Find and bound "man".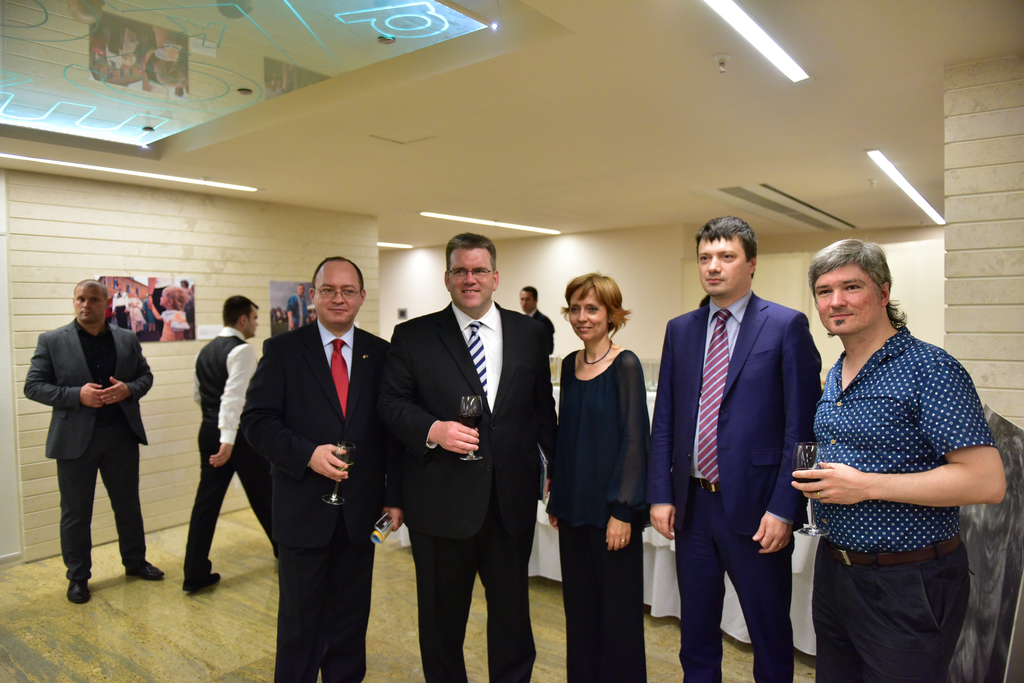
Bound: bbox(29, 274, 159, 608).
